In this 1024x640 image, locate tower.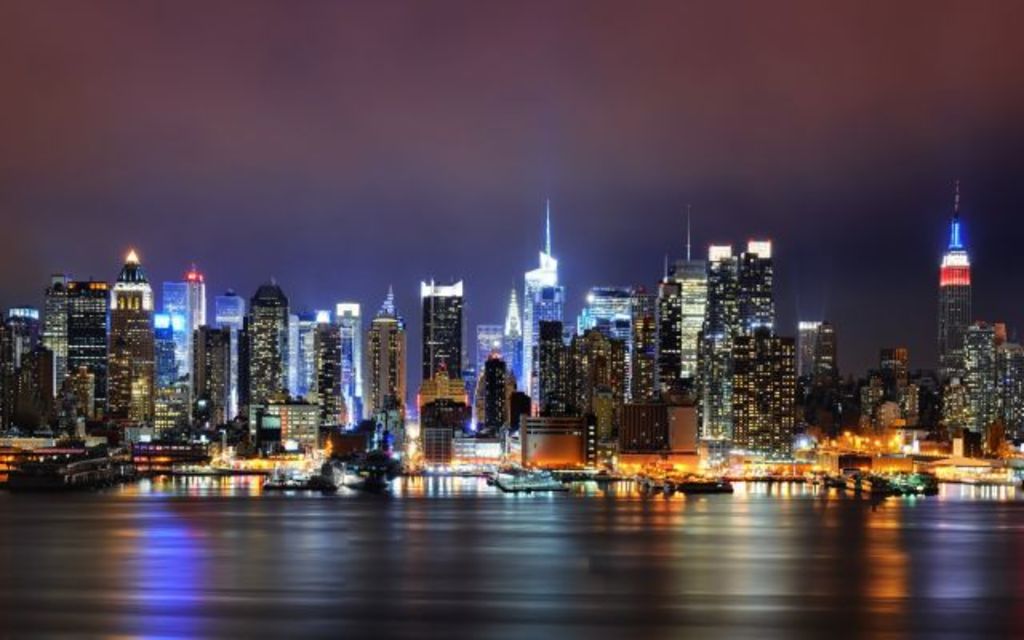
Bounding box: box=[421, 282, 459, 395].
